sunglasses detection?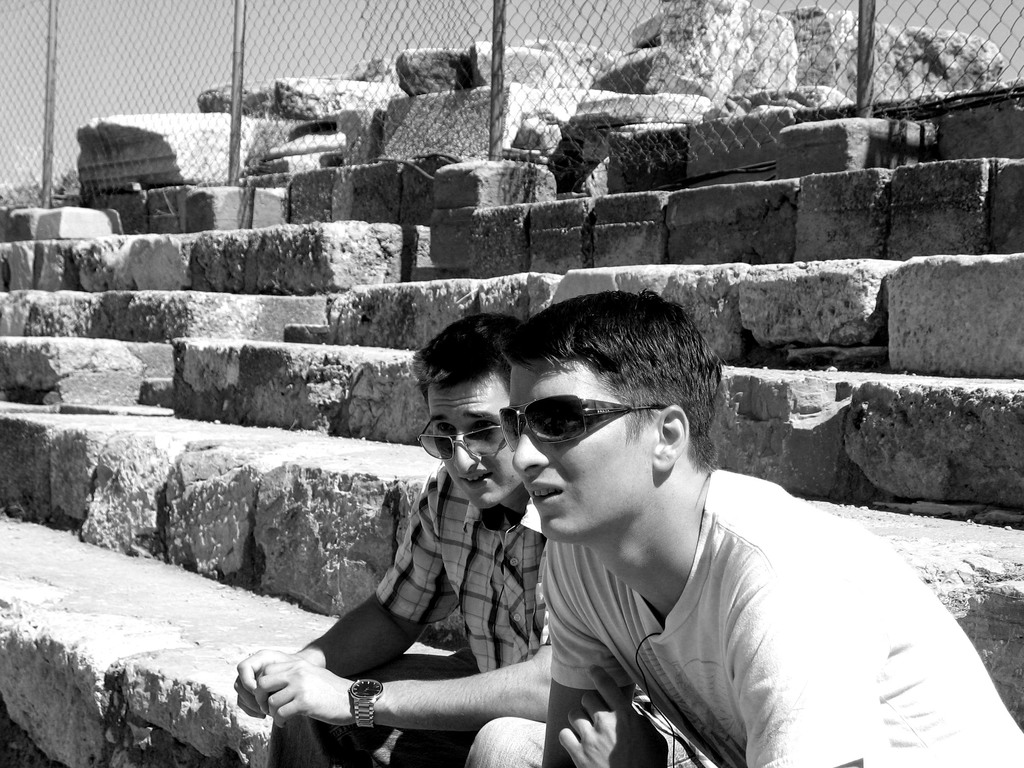
400 413 522 476
